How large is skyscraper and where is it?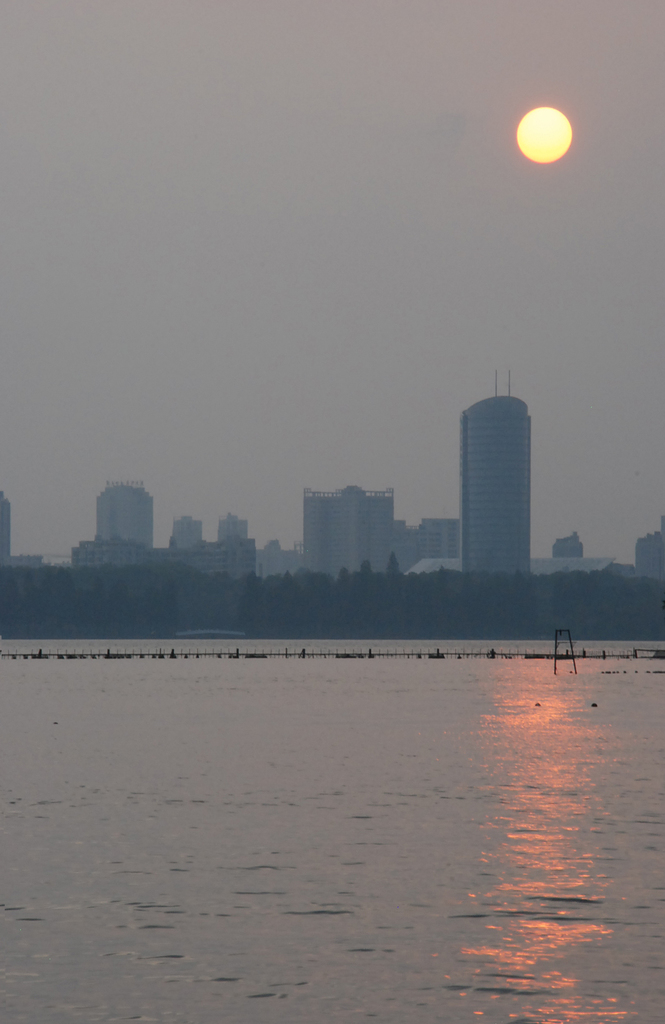
Bounding box: (x1=457, y1=374, x2=534, y2=572).
